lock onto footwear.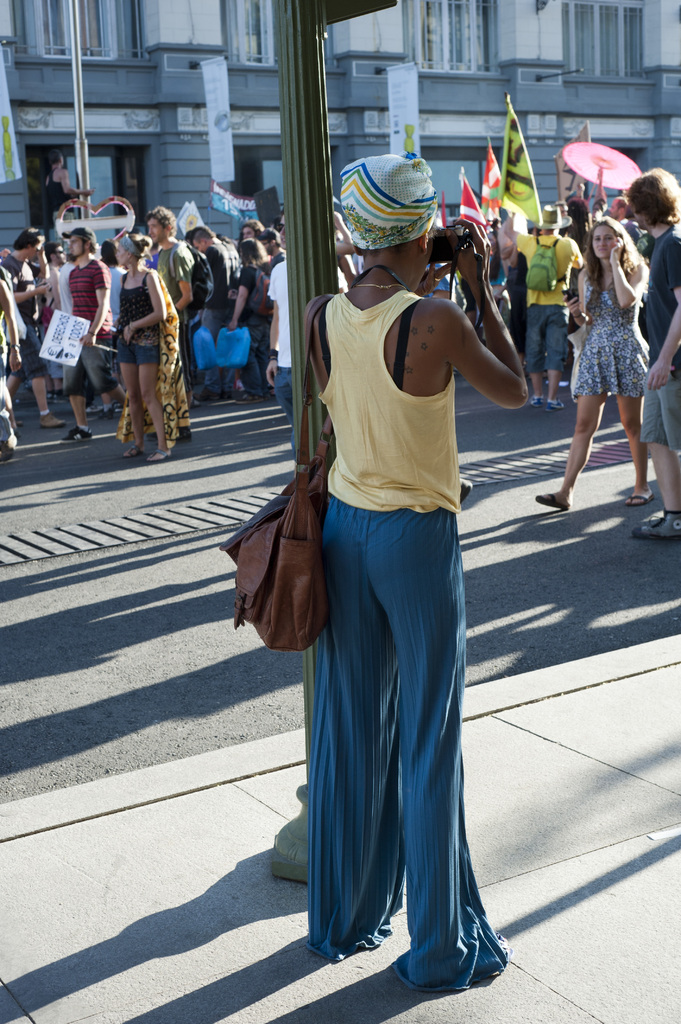
Locked: <region>40, 412, 67, 424</region>.
